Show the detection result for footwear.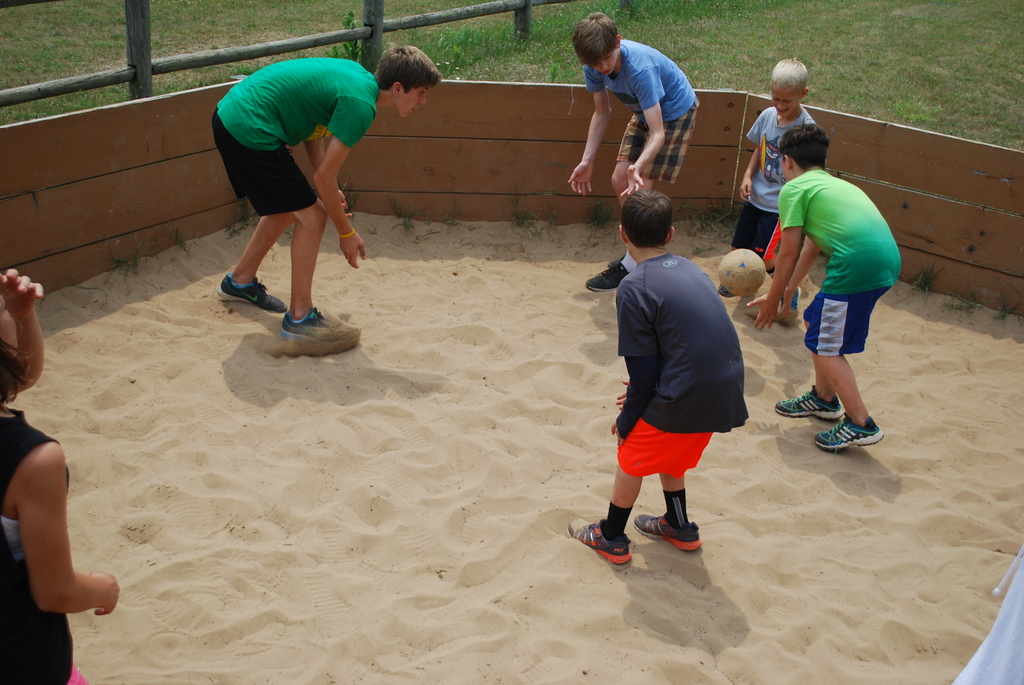
(630,513,704,554).
